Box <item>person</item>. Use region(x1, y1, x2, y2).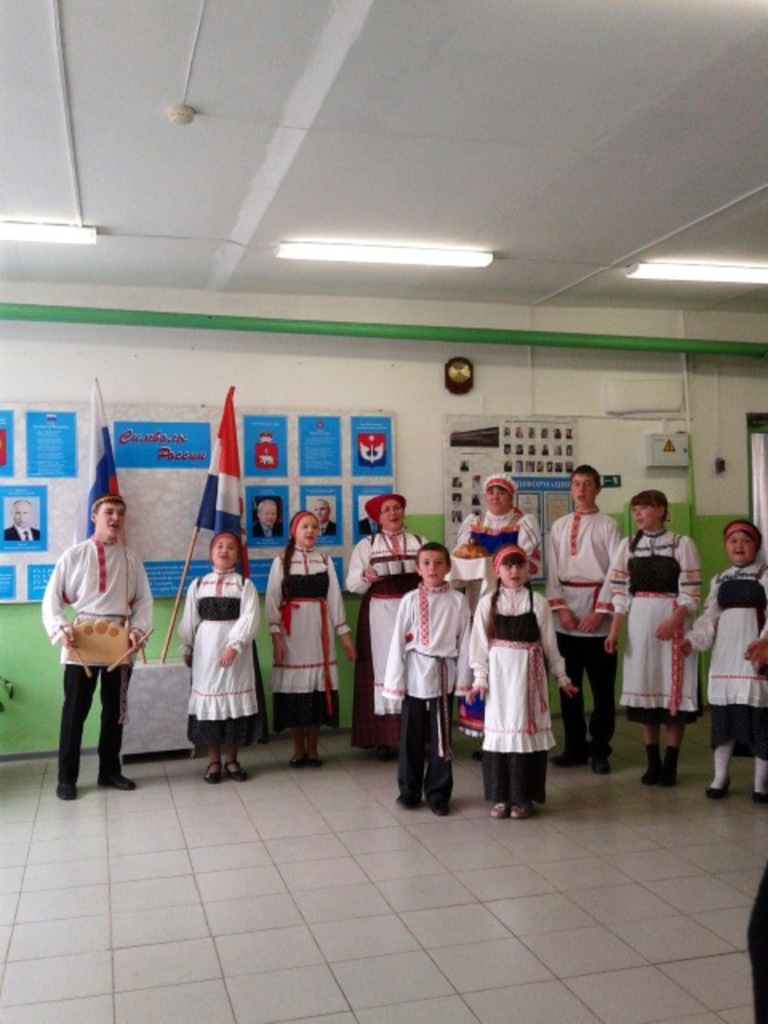
region(381, 542, 474, 821).
